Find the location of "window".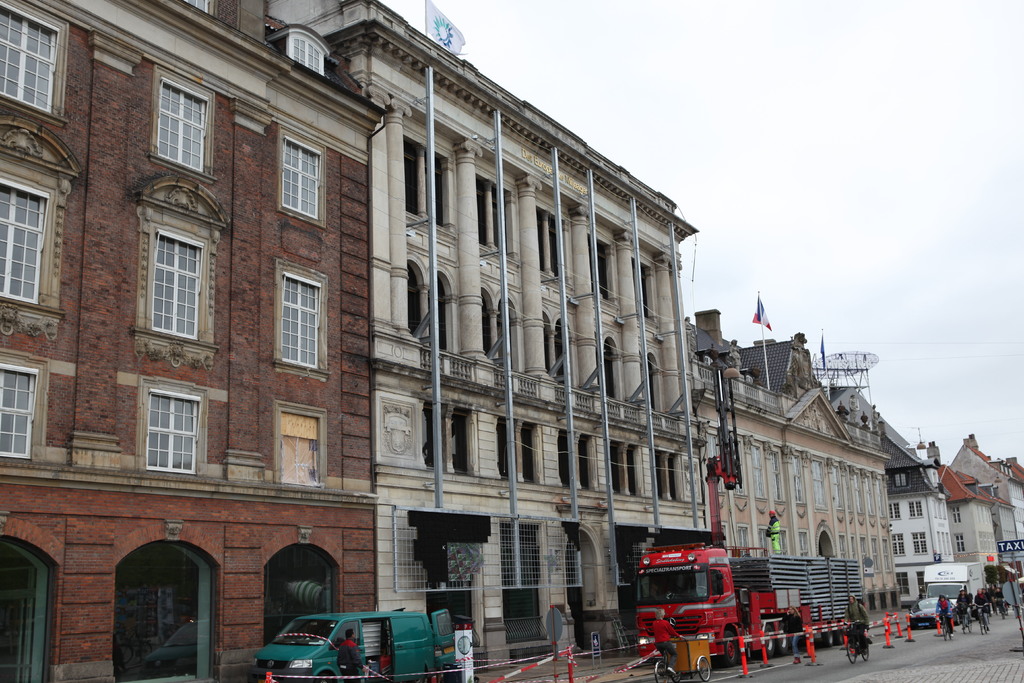
Location: (268,269,348,383).
